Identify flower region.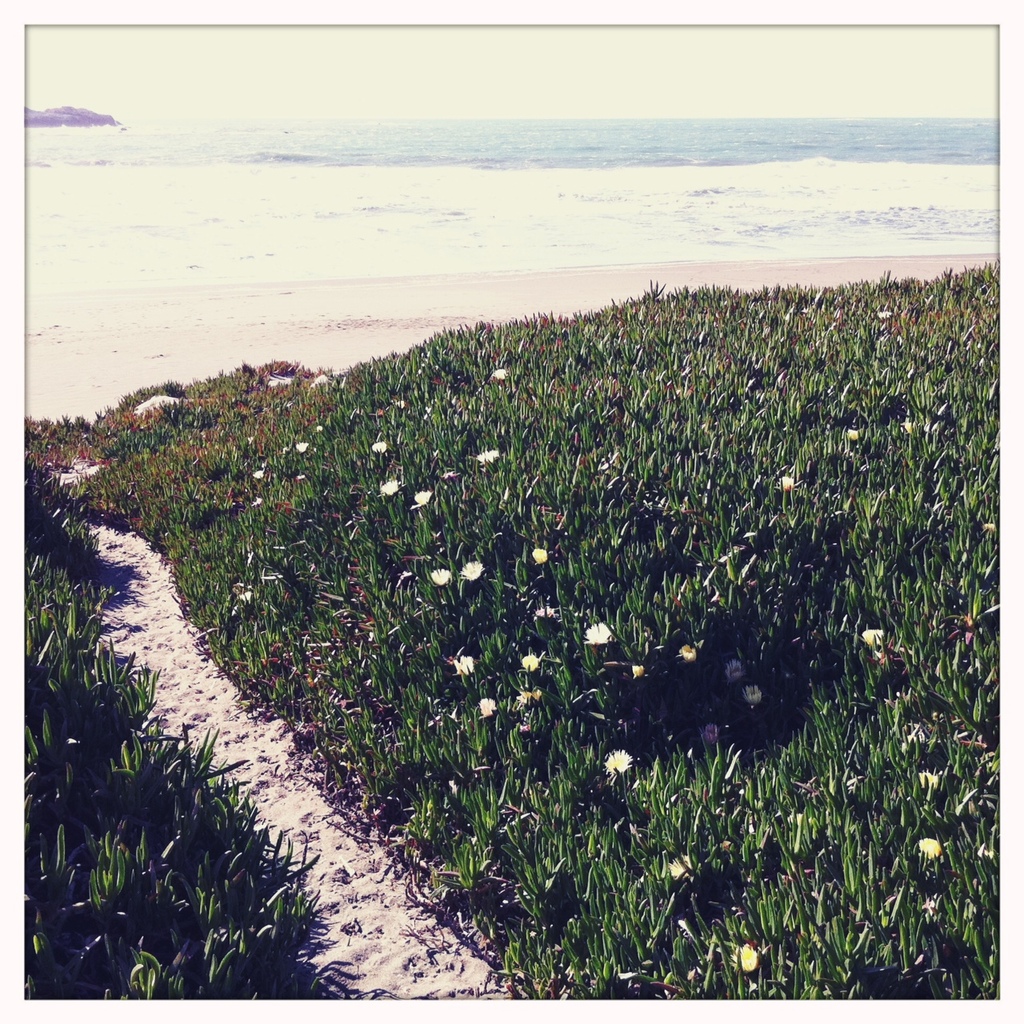
Region: [473, 694, 494, 715].
